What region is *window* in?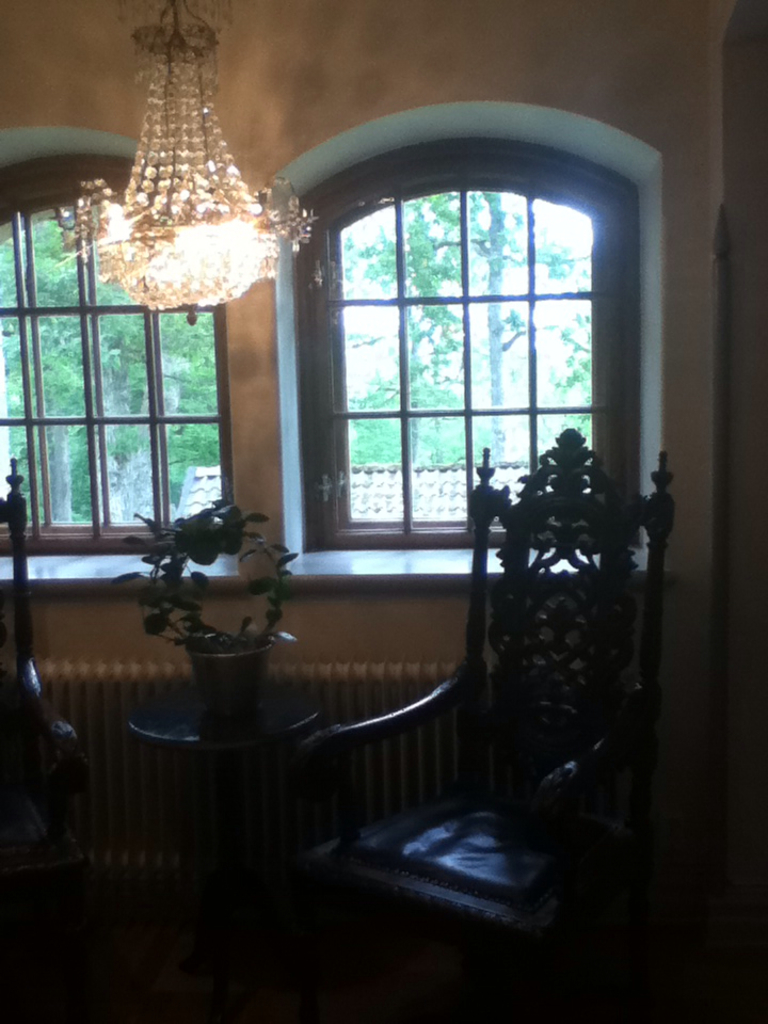
left=0, top=153, right=233, bottom=554.
